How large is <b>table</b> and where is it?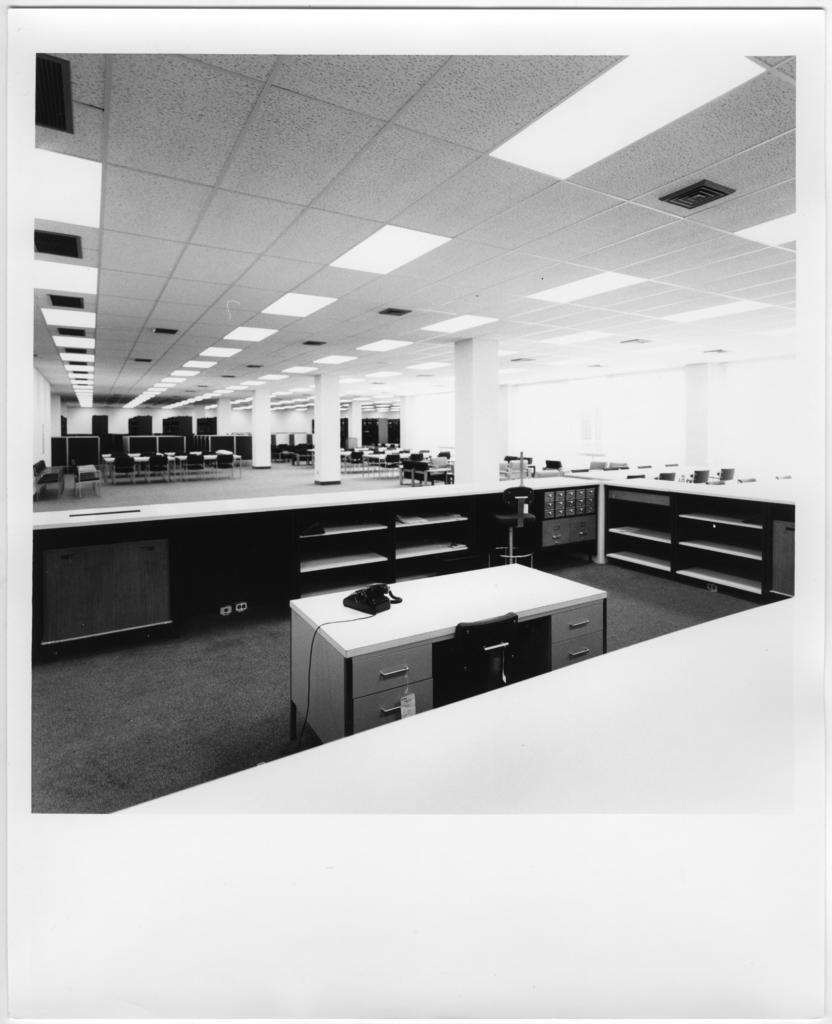
Bounding box: {"x1": 284, "y1": 564, "x2": 620, "y2": 746}.
